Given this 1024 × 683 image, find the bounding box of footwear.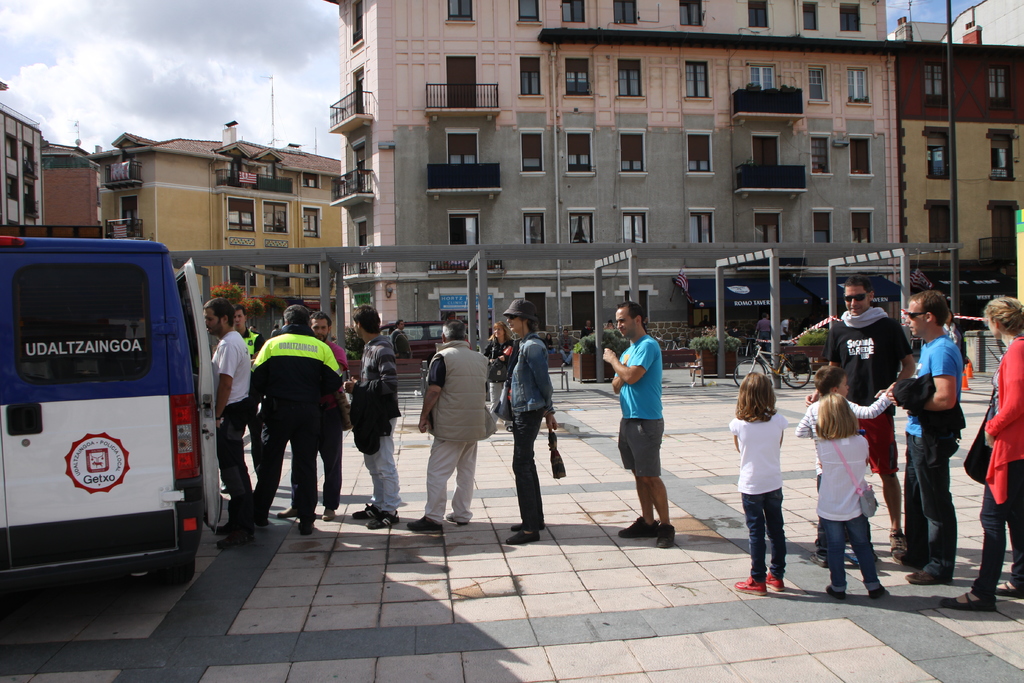
l=940, t=591, r=993, b=612.
